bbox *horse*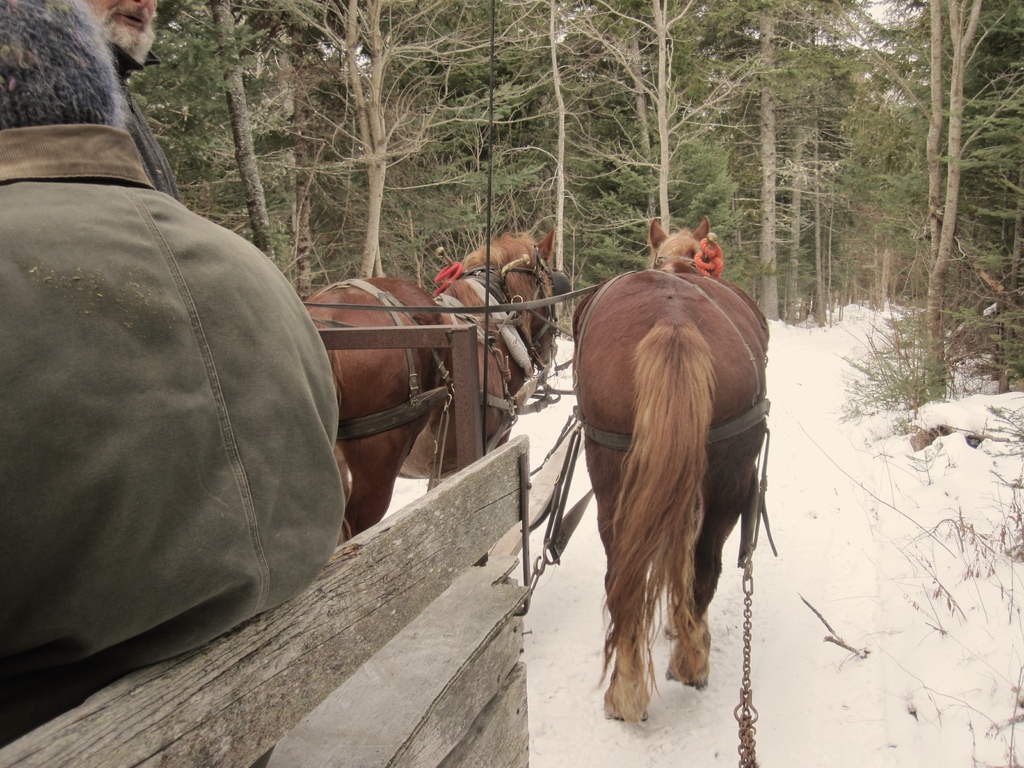
[569, 214, 776, 725]
